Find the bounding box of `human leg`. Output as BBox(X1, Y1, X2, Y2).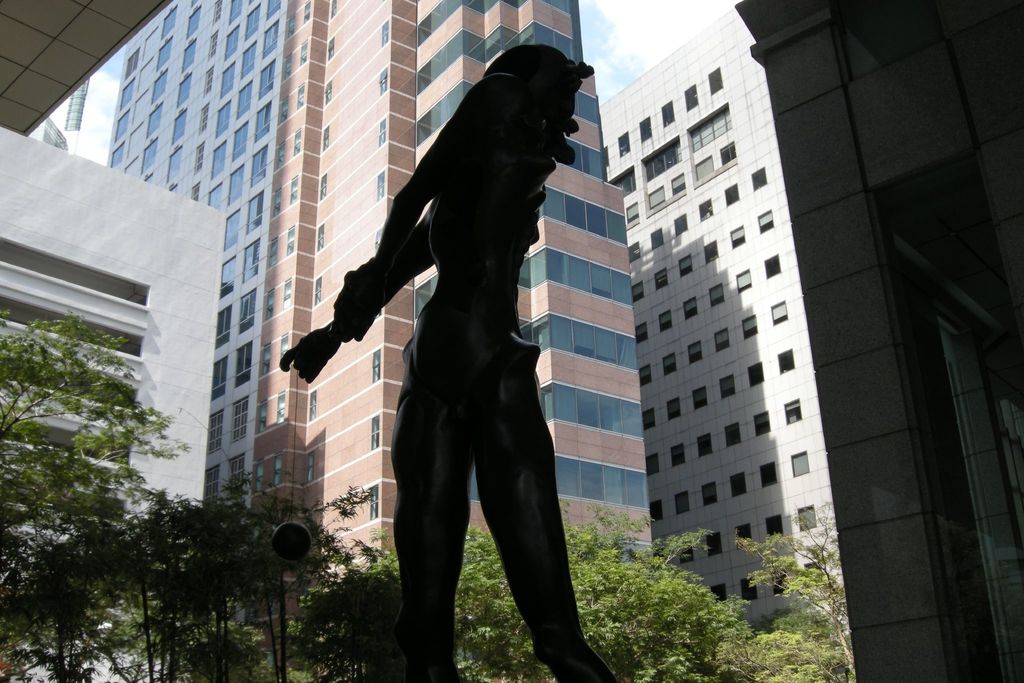
BBox(385, 382, 470, 671).
